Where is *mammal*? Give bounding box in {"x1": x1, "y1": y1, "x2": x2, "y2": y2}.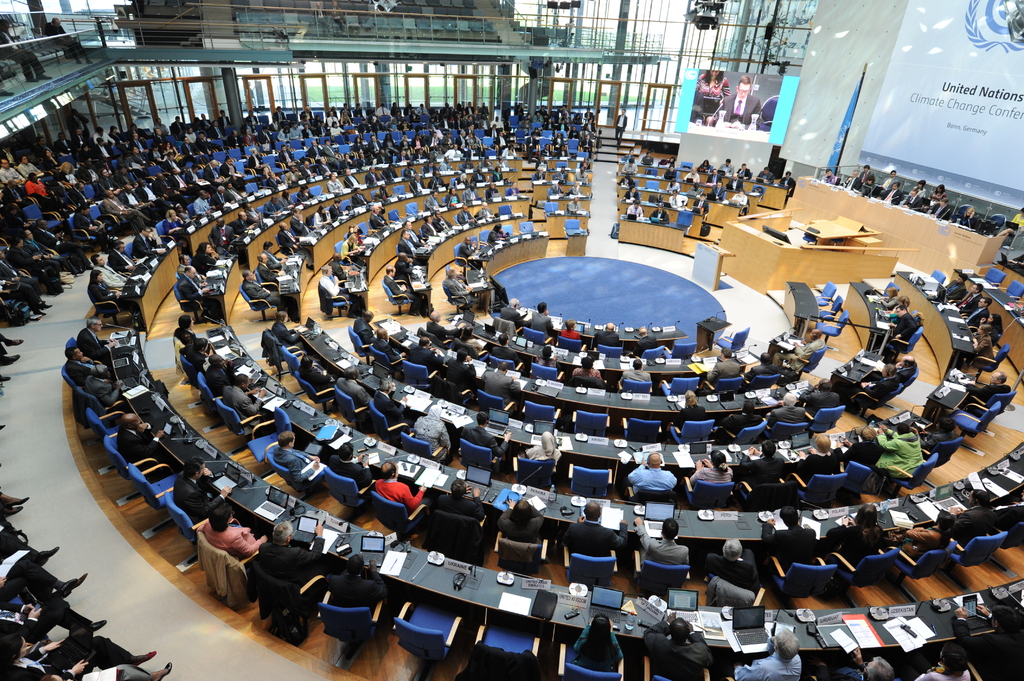
{"x1": 997, "y1": 488, "x2": 1023, "y2": 532}.
